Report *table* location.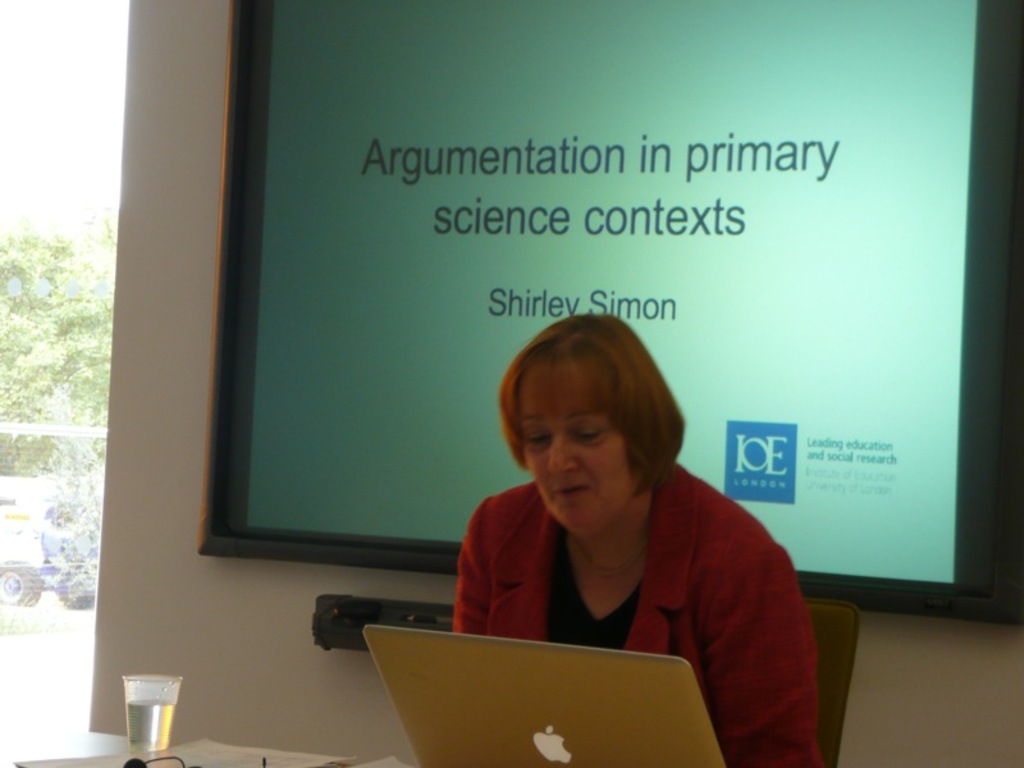
Report: box(12, 730, 430, 767).
